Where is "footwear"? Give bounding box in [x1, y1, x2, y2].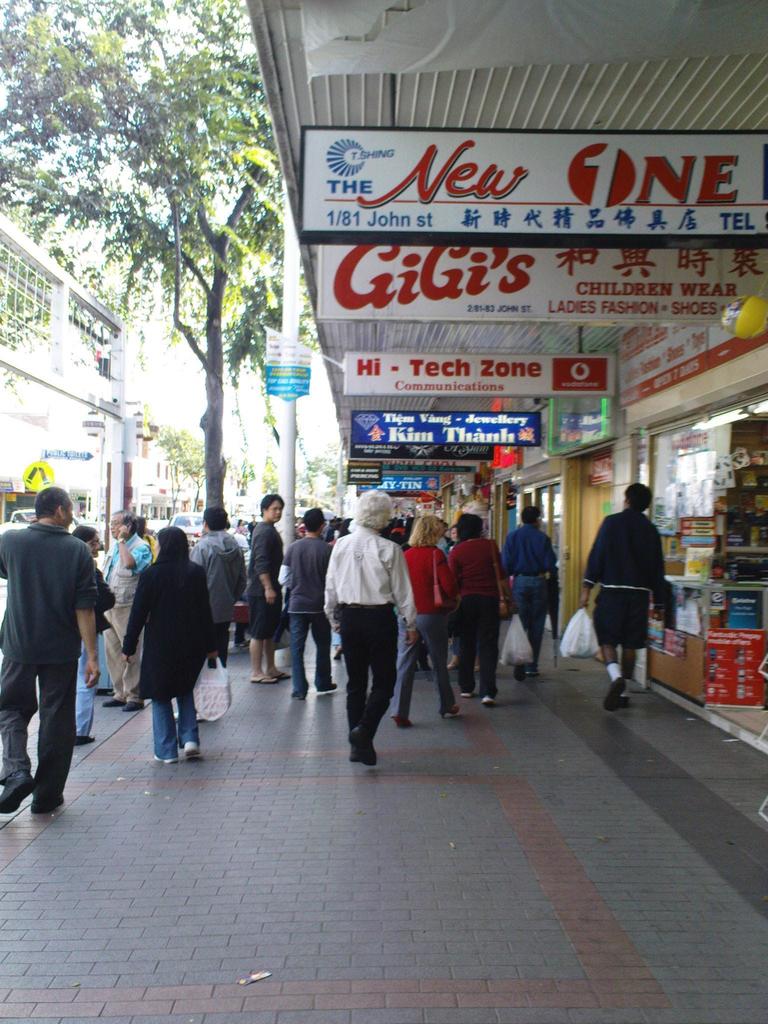
[123, 701, 143, 712].
